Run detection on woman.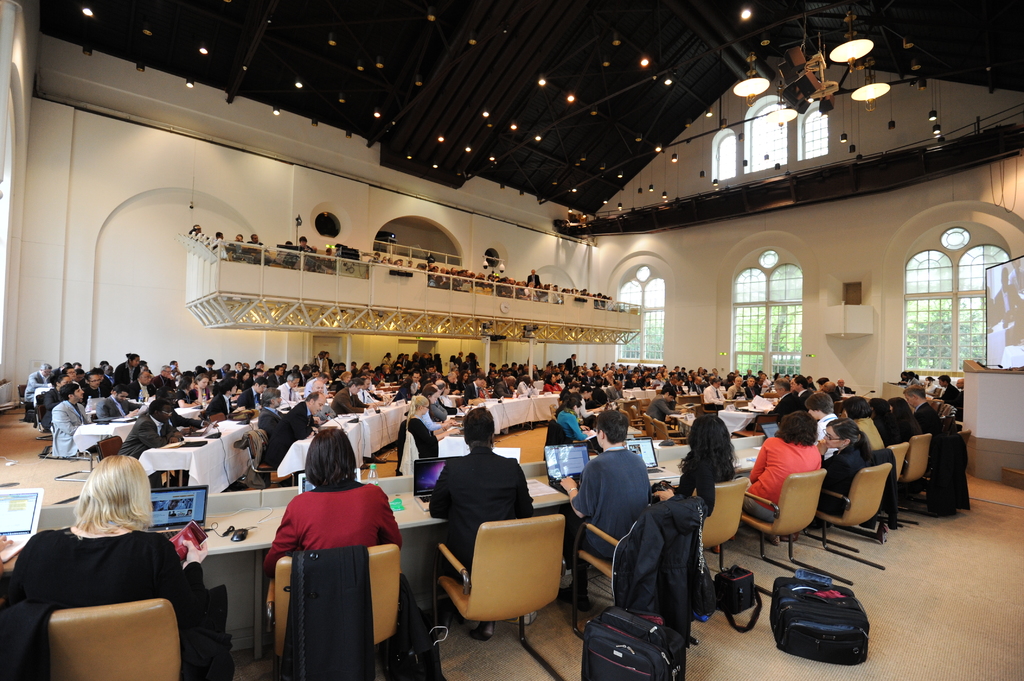
Result: box(189, 373, 213, 403).
